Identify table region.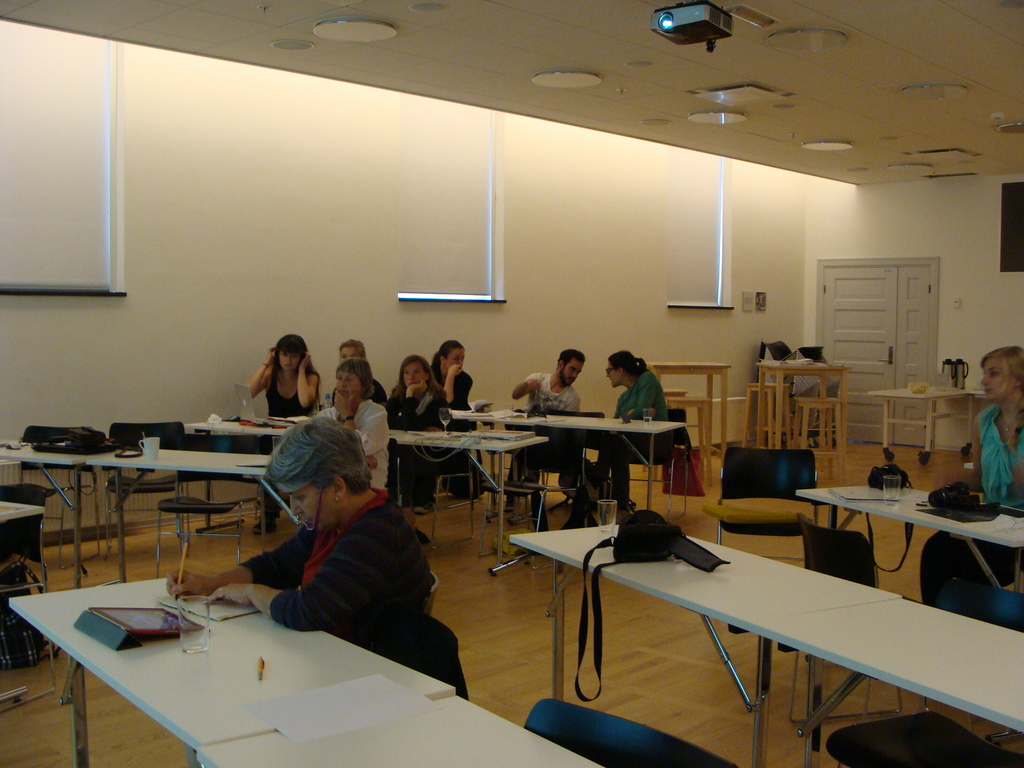
Region: <bbox>0, 450, 269, 586</bbox>.
